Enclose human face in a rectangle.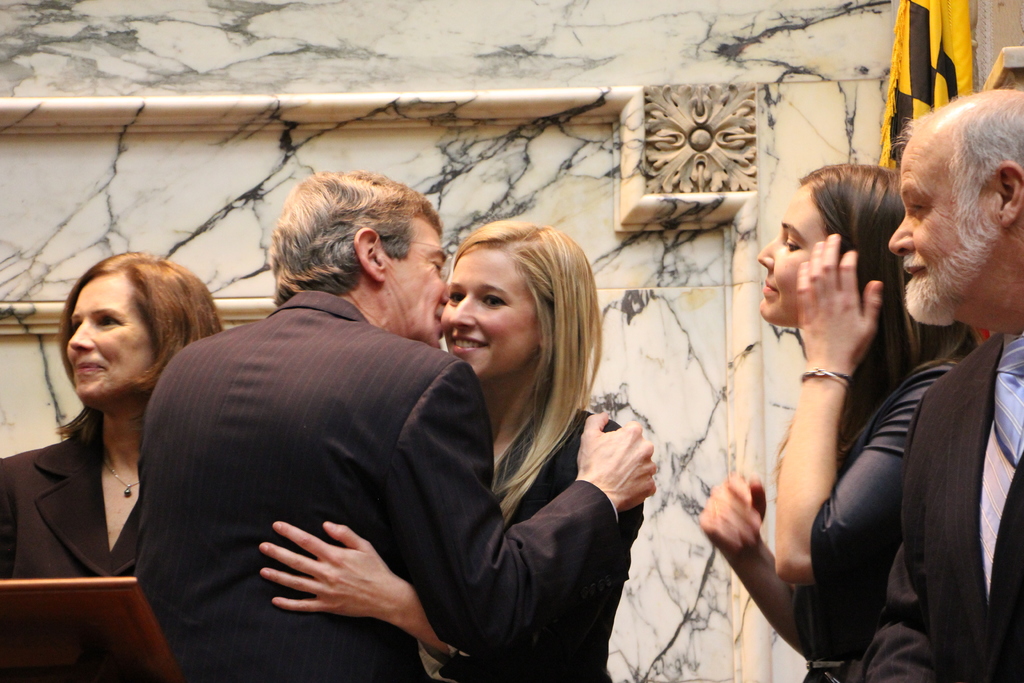
detection(385, 218, 450, 344).
